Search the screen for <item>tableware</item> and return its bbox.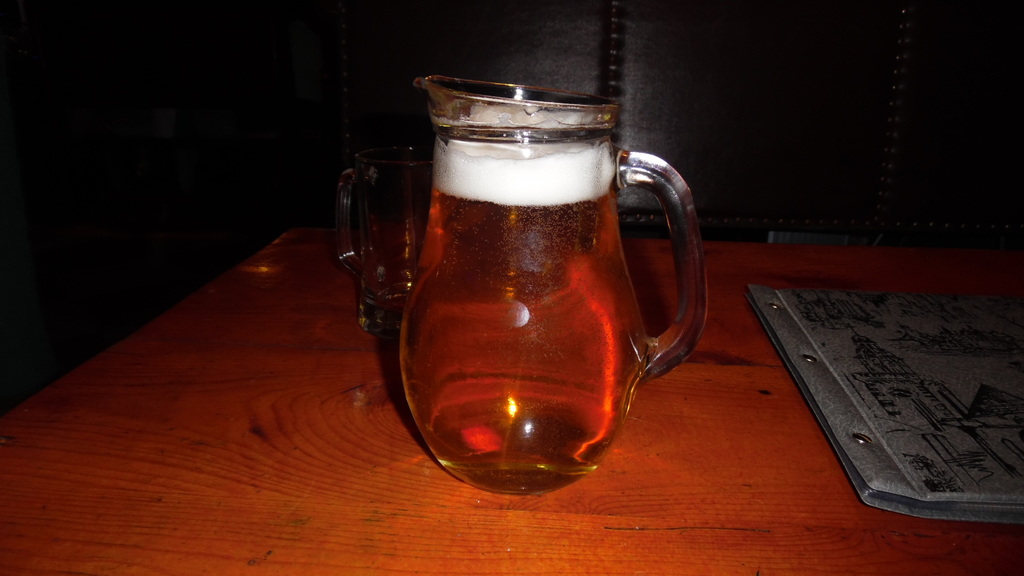
Found: select_region(388, 98, 699, 489).
